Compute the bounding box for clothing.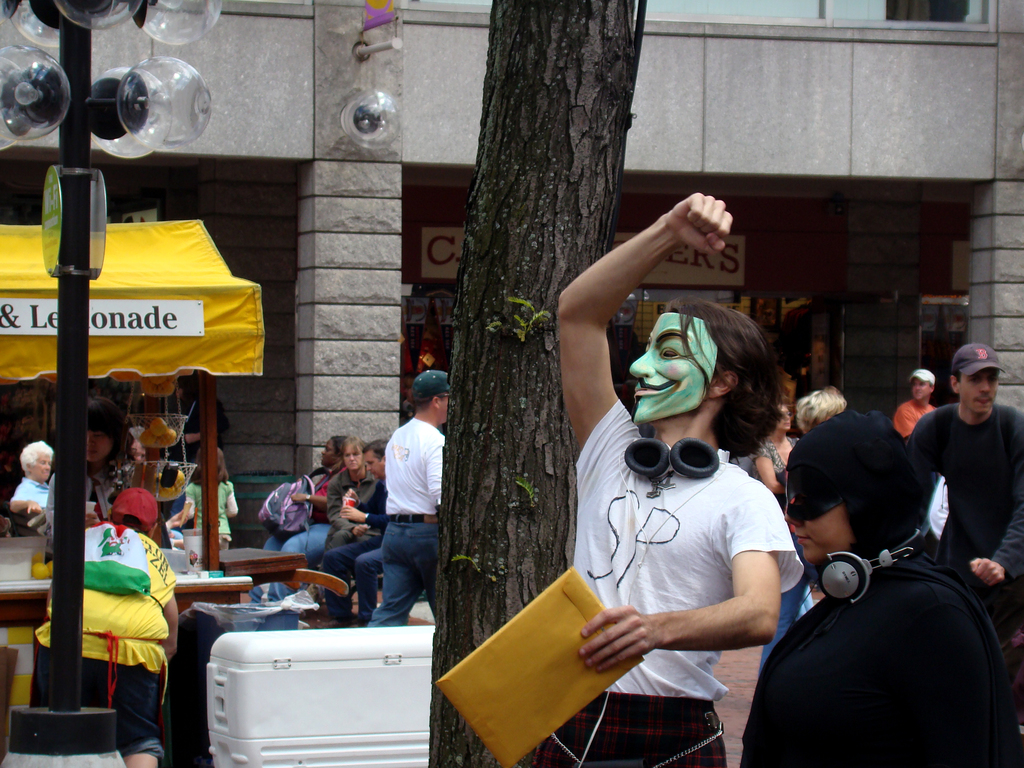
x1=31 y1=522 x2=176 y2=760.
